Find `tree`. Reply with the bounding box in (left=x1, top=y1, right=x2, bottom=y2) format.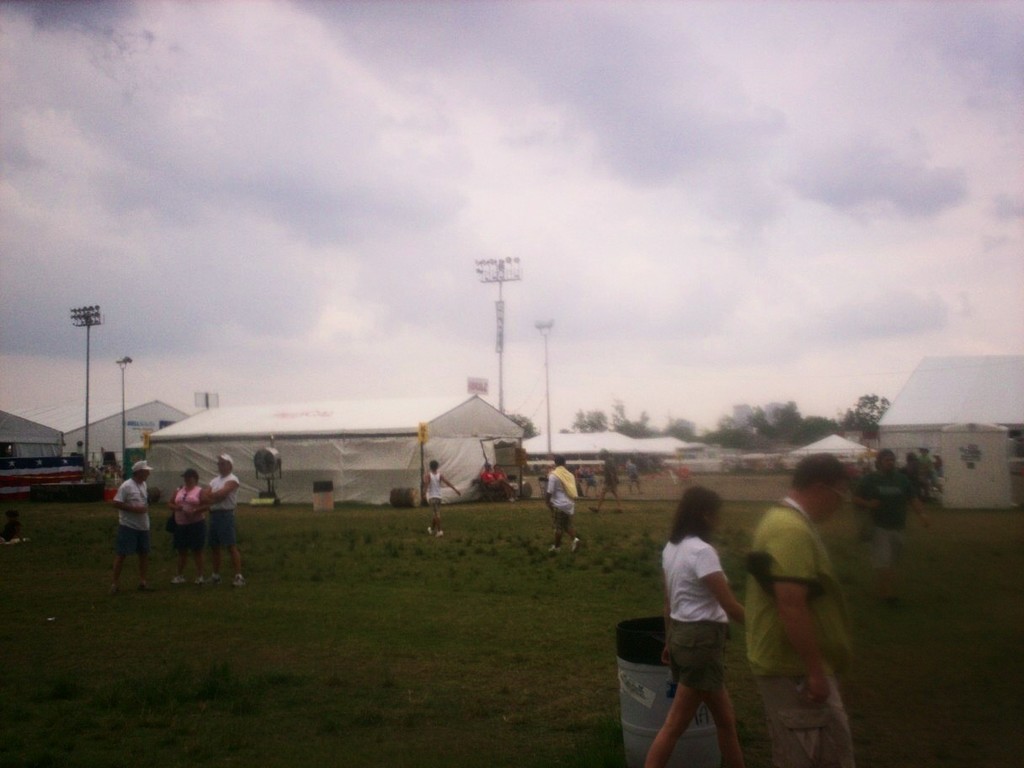
(left=562, top=407, right=611, bottom=435).
